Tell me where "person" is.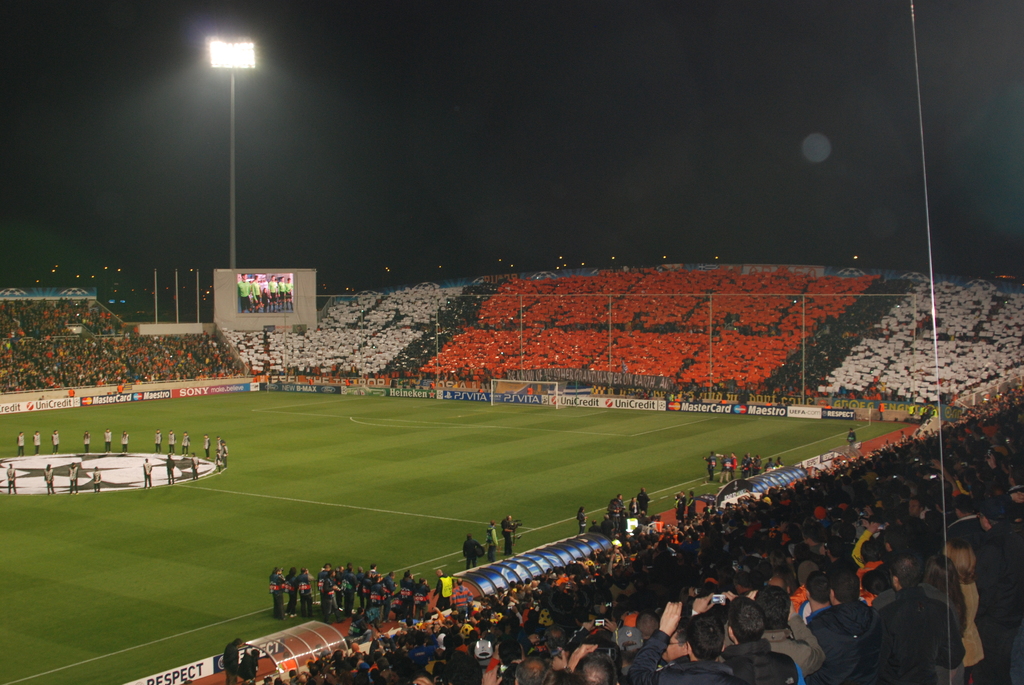
"person" is at 163/453/175/484.
